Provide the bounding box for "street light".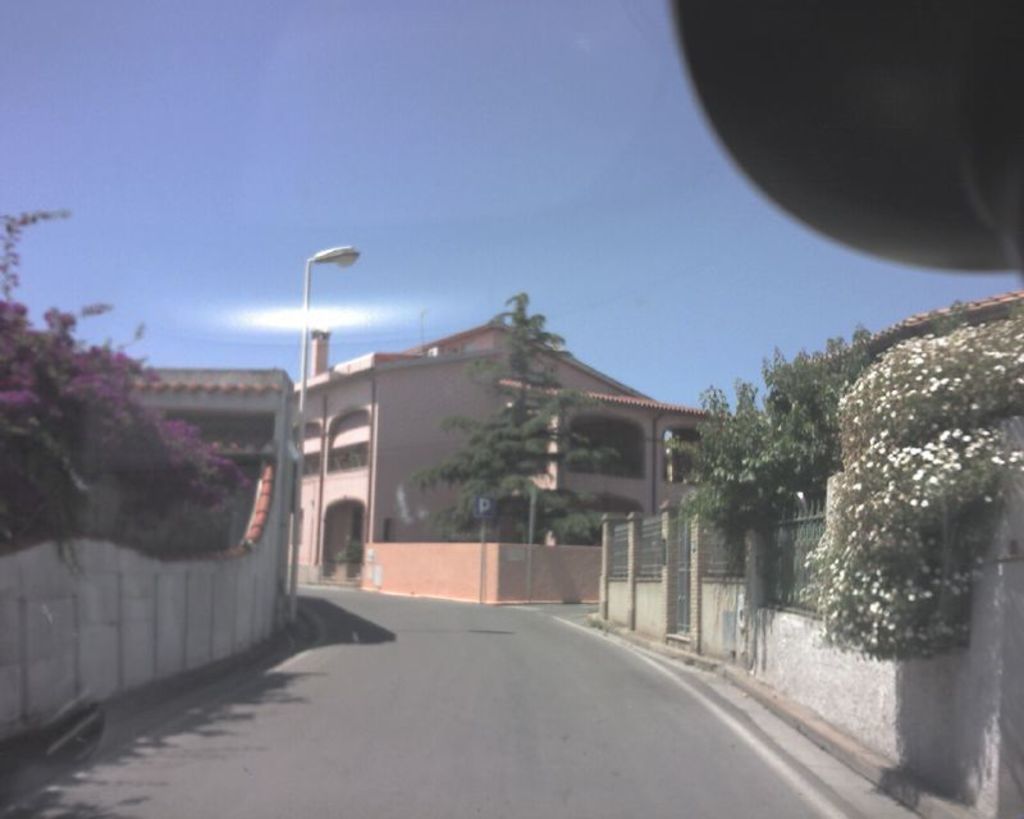
[284, 241, 357, 636].
